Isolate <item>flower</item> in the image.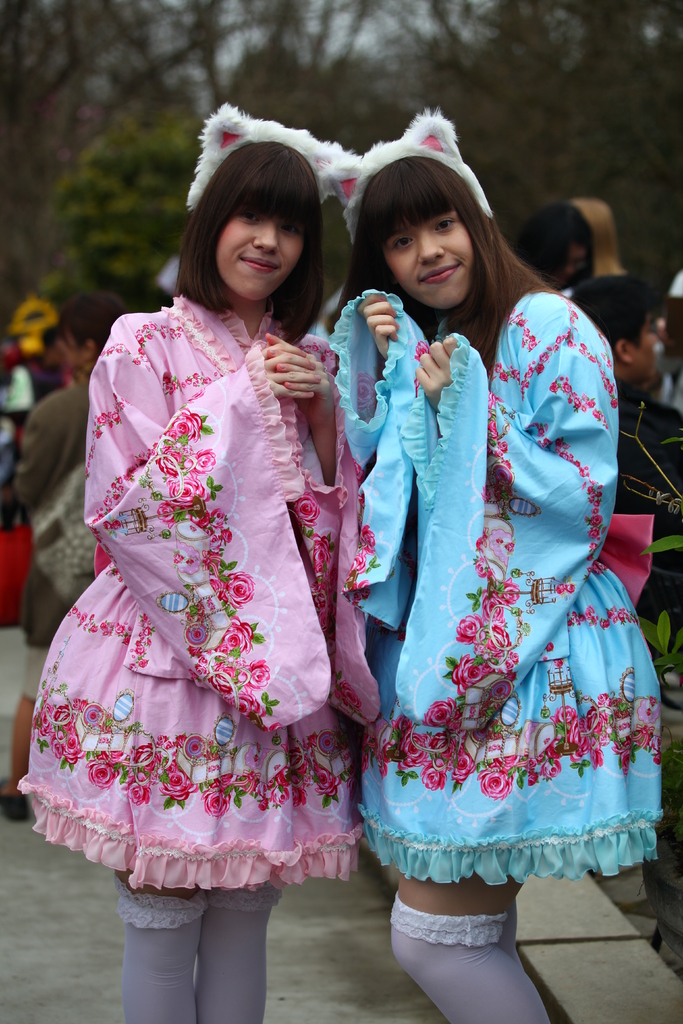
Isolated region: (x1=171, y1=477, x2=210, y2=509).
